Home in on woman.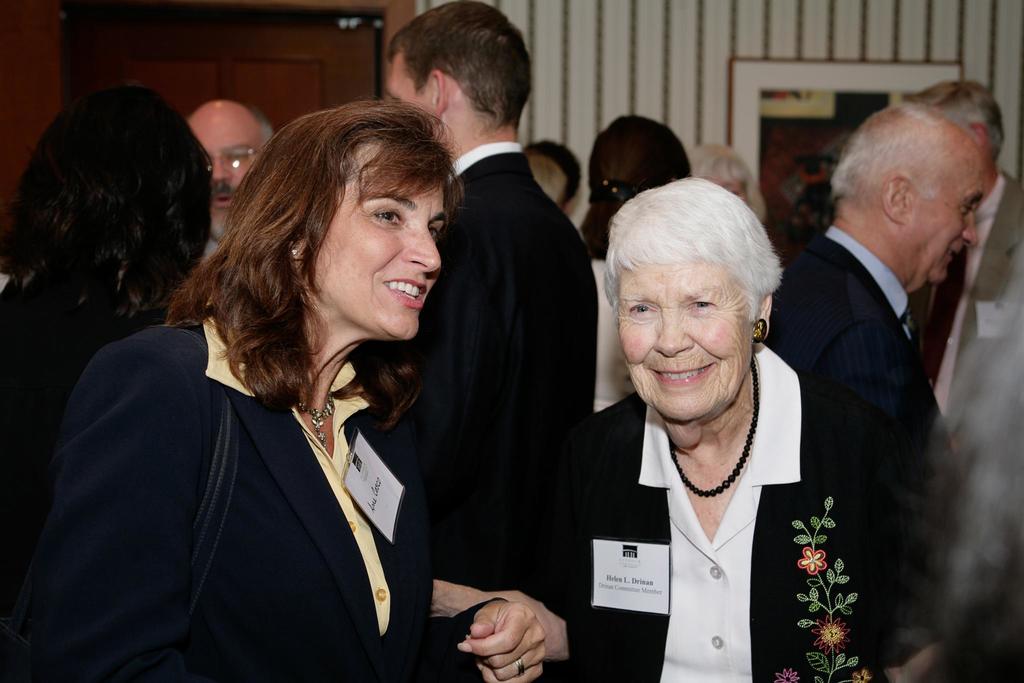
Homed in at box(1, 94, 548, 682).
